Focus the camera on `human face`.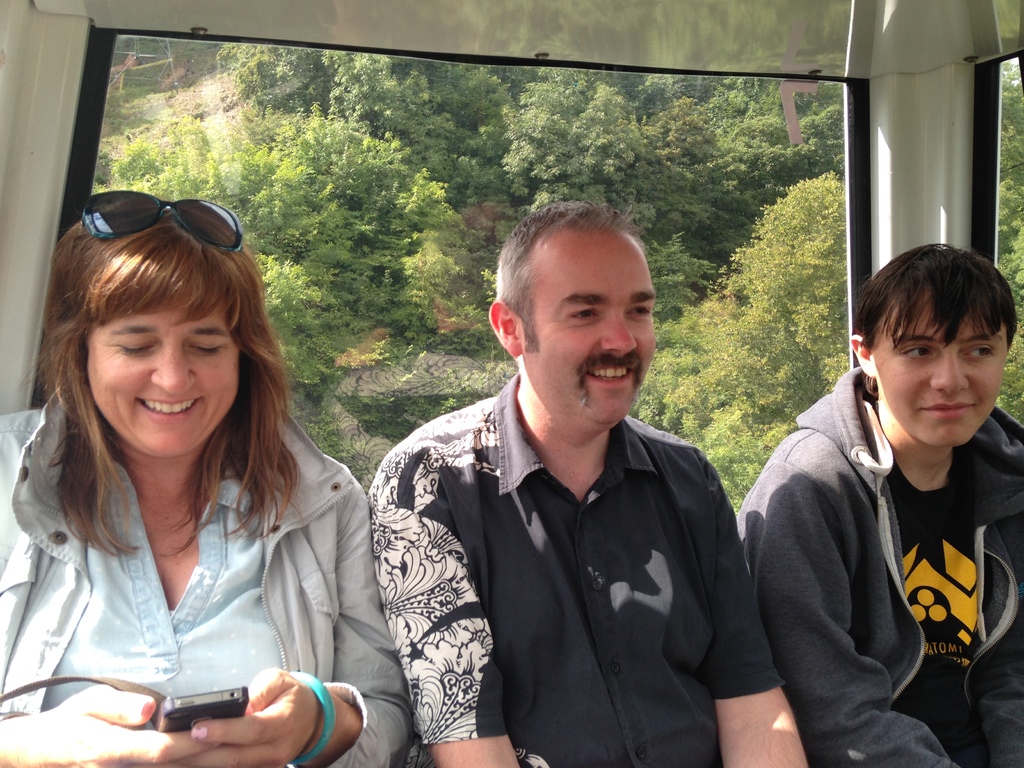
Focus region: {"left": 521, "top": 233, "right": 656, "bottom": 423}.
